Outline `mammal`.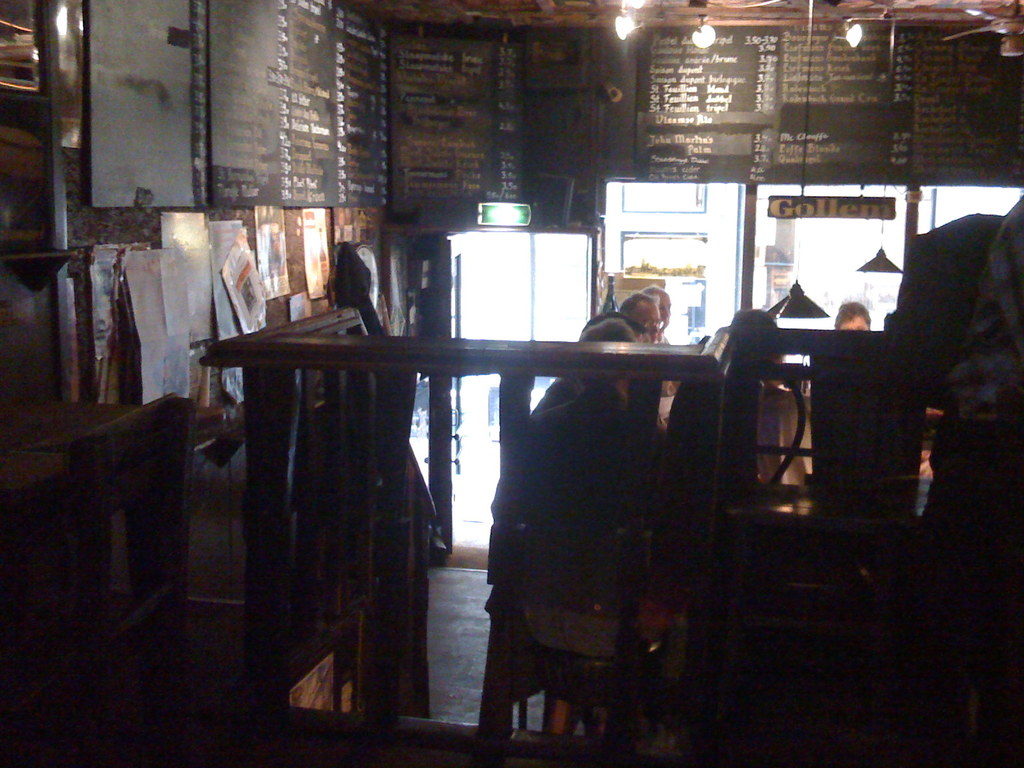
Outline: crop(526, 309, 649, 410).
